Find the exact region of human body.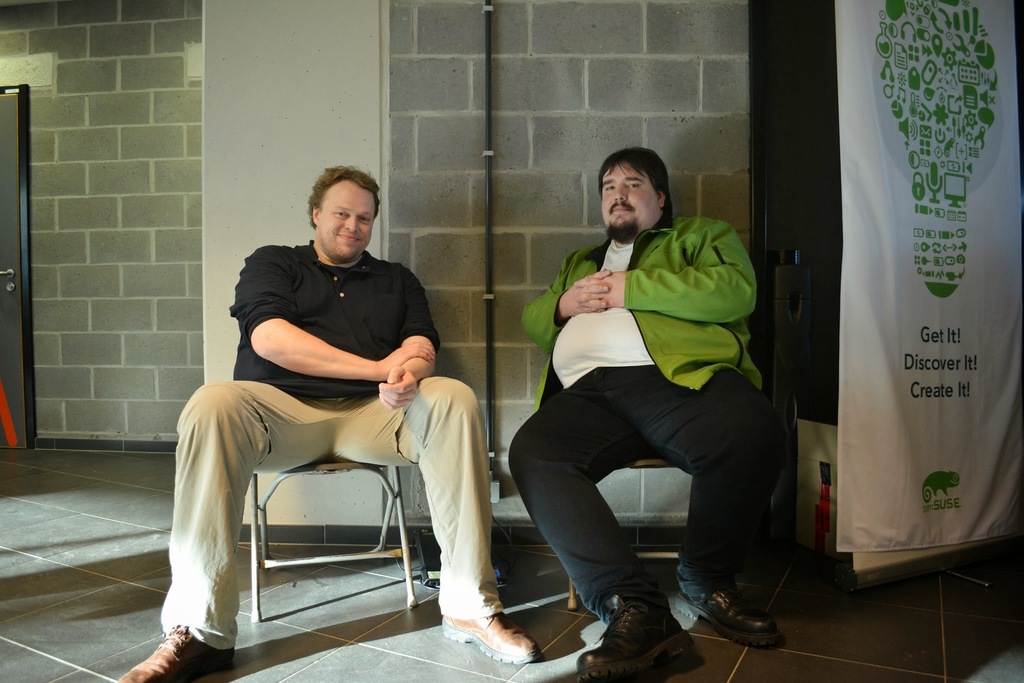
Exact region: [506,218,788,682].
